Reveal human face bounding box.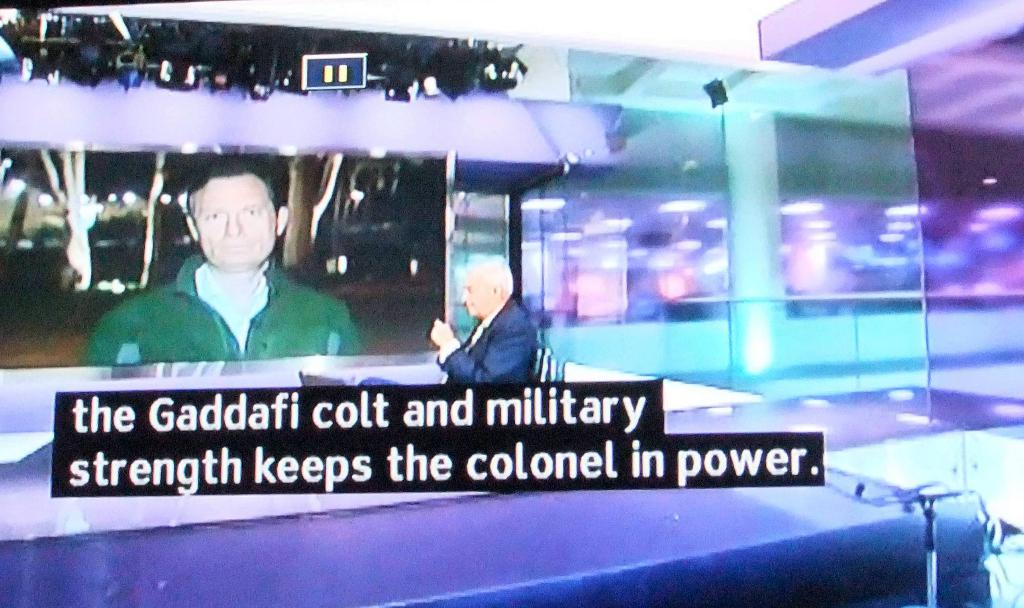
Revealed: l=198, t=172, r=273, b=263.
